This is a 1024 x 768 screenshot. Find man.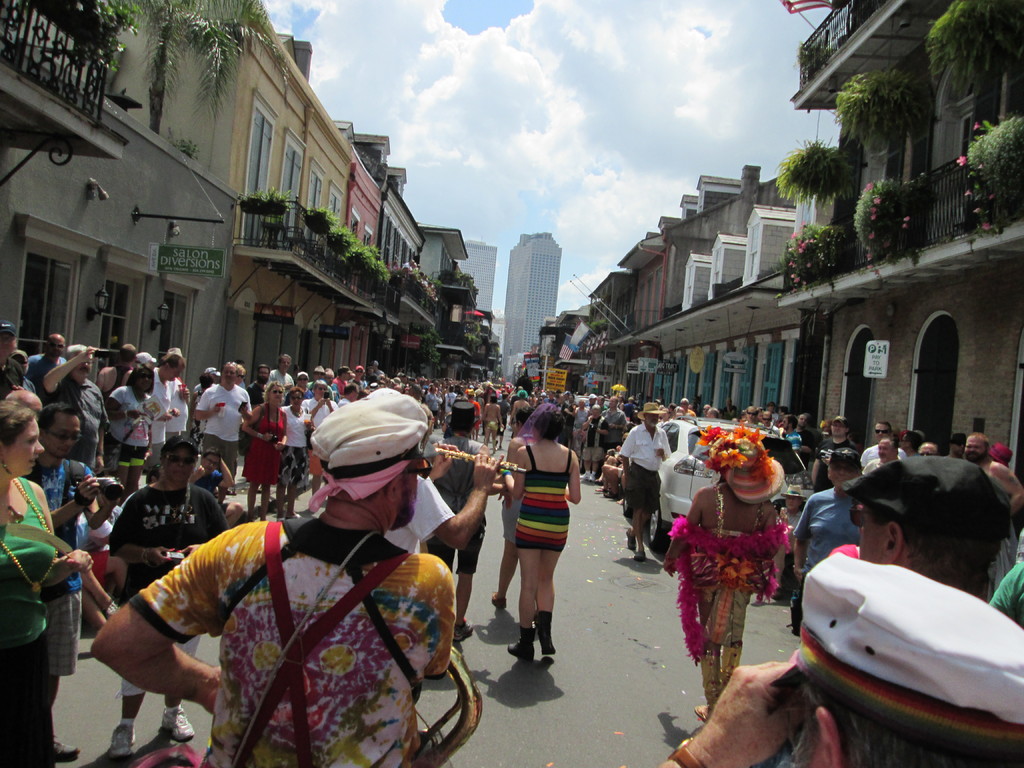
Bounding box: x1=336, y1=381, x2=356, y2=404.
